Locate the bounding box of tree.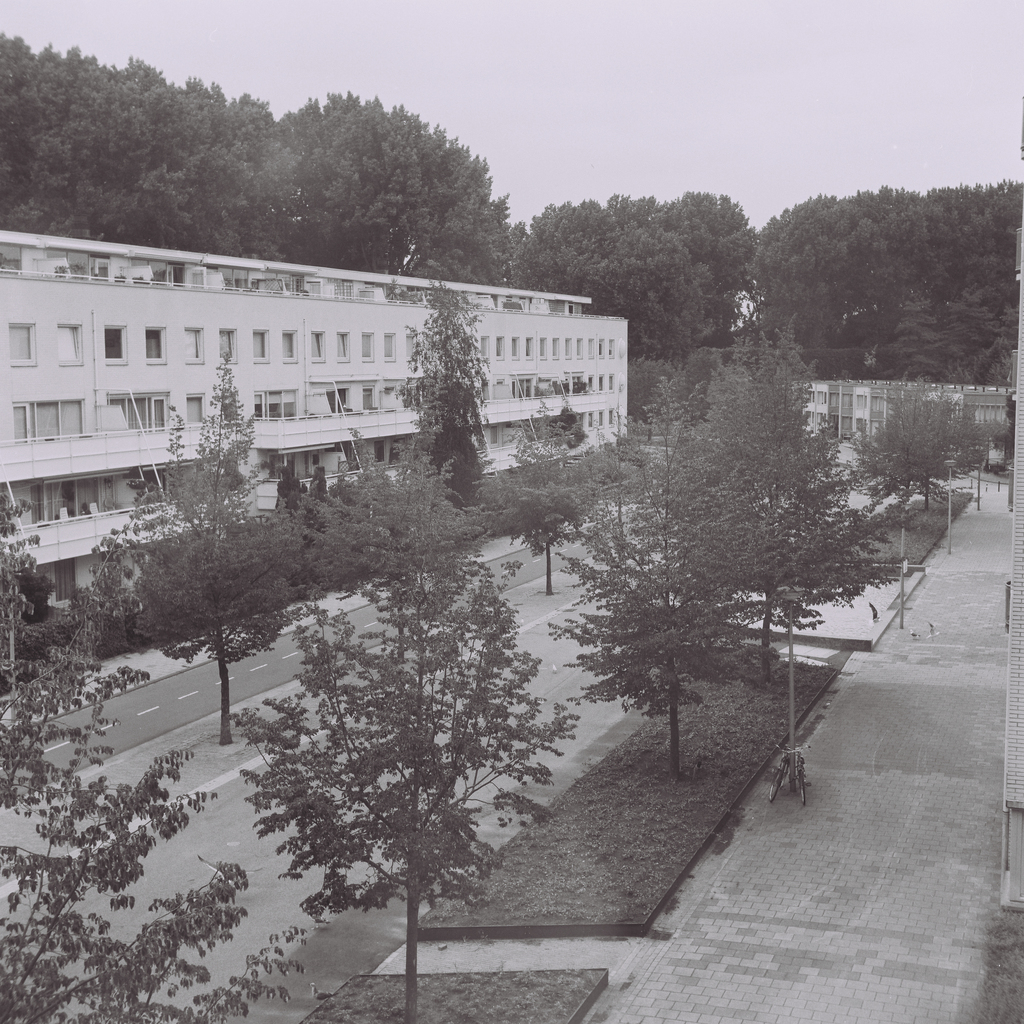
Bounding box: locate(0, 29, 291, 267).
